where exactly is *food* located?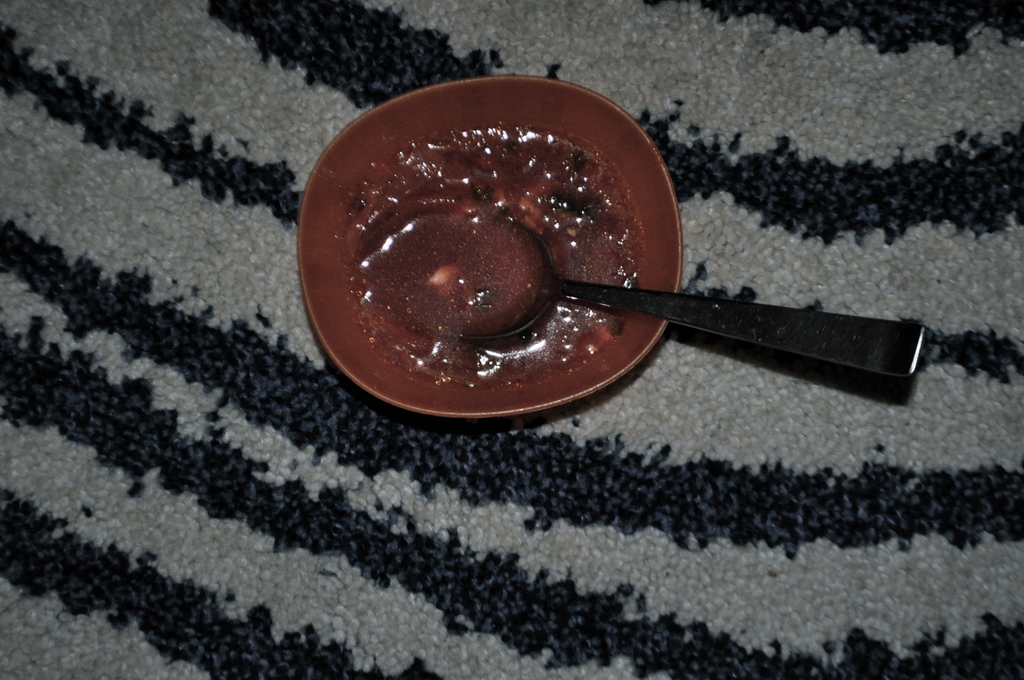
Its bounding box is [338,124,643,398].
